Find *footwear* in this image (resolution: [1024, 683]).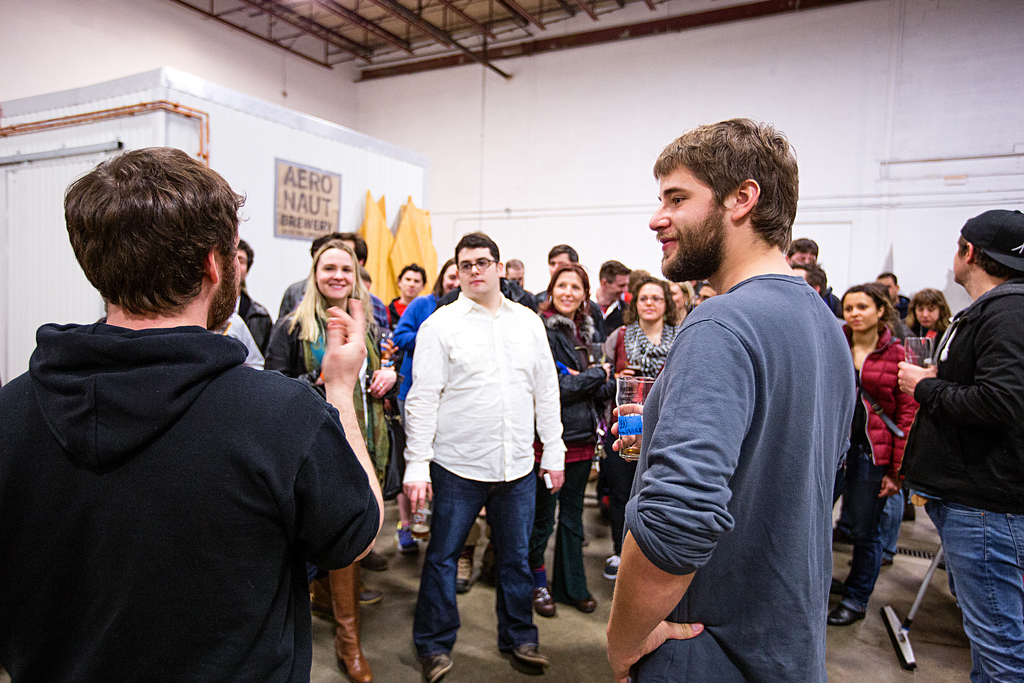
579/531/589/545.
